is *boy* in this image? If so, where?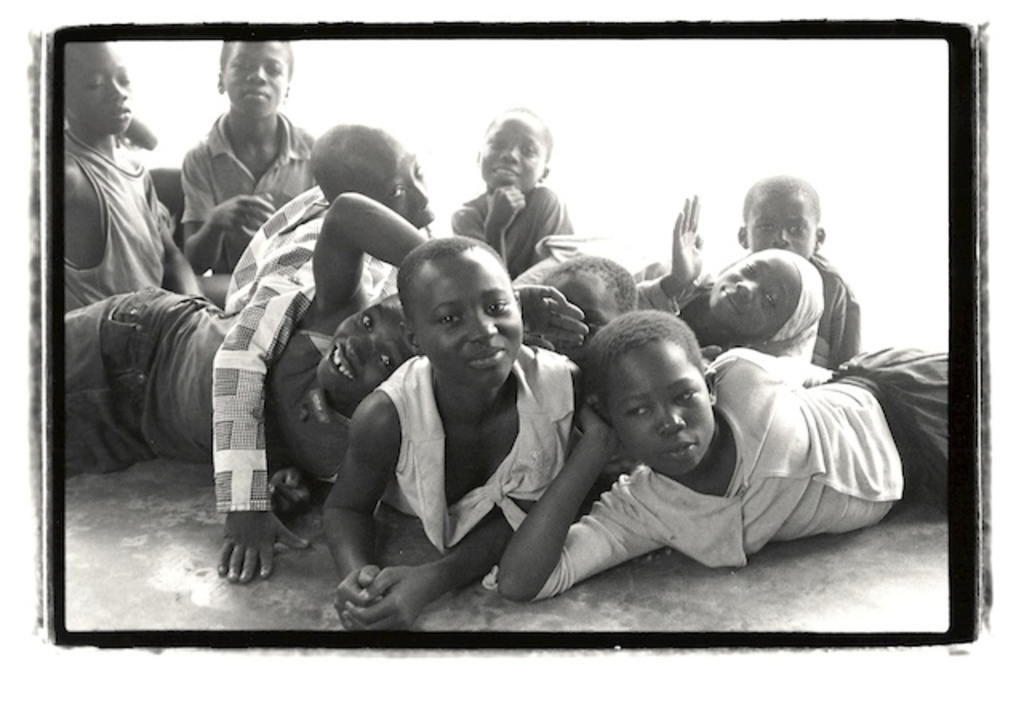
Yes, at 221, 115, 443, 571.
